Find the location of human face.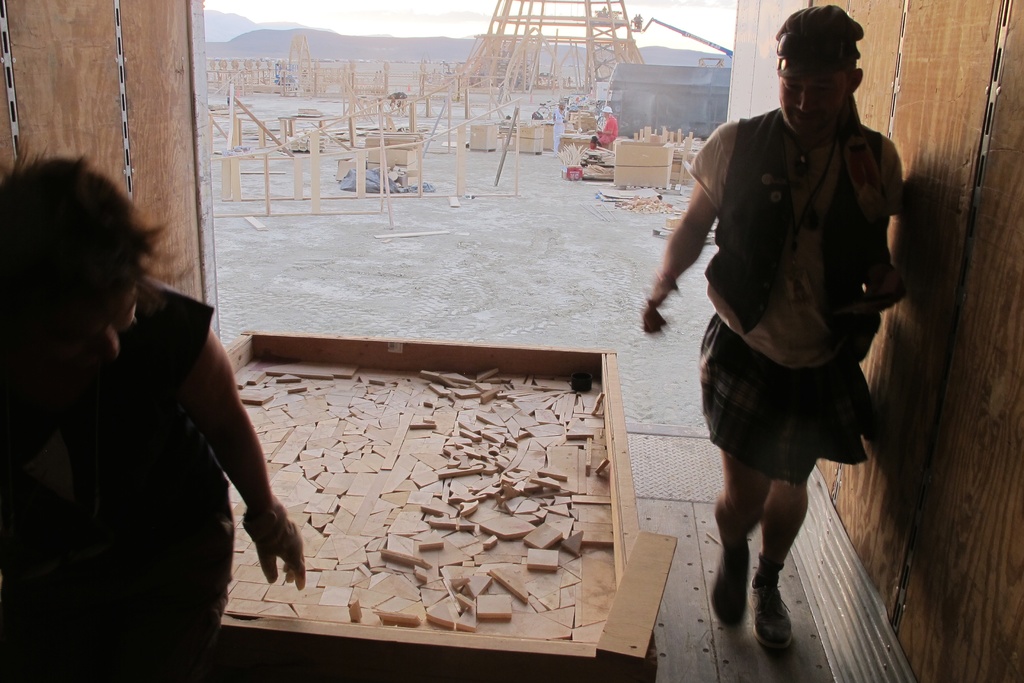
Location: [x1=781, y1=15, x2=882, y2=120].
